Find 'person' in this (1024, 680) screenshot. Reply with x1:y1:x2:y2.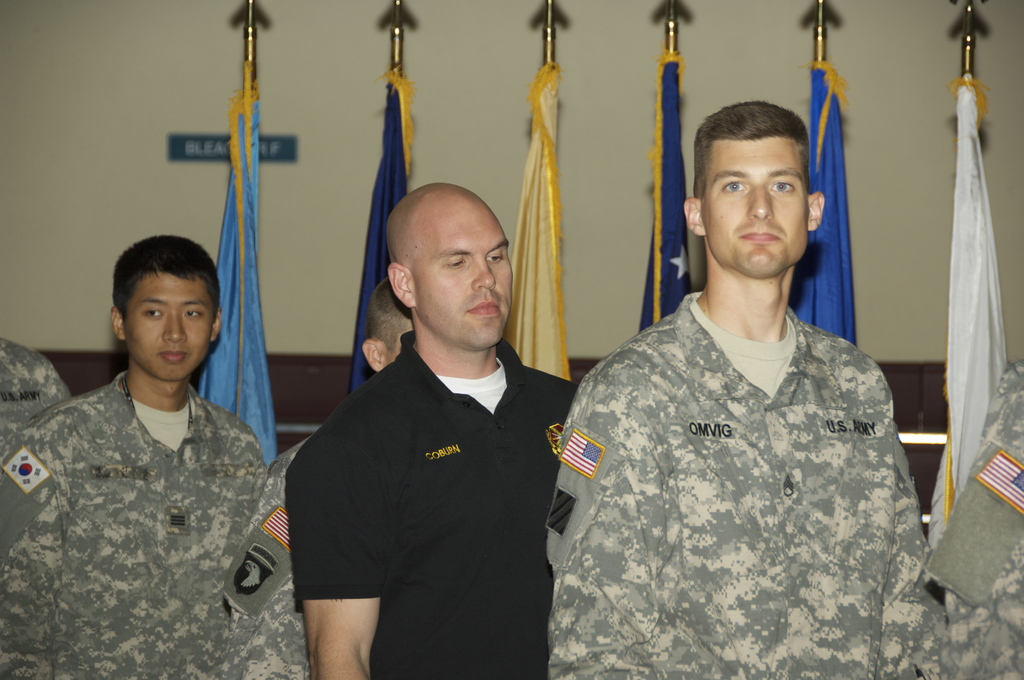
549:104:944:679.
